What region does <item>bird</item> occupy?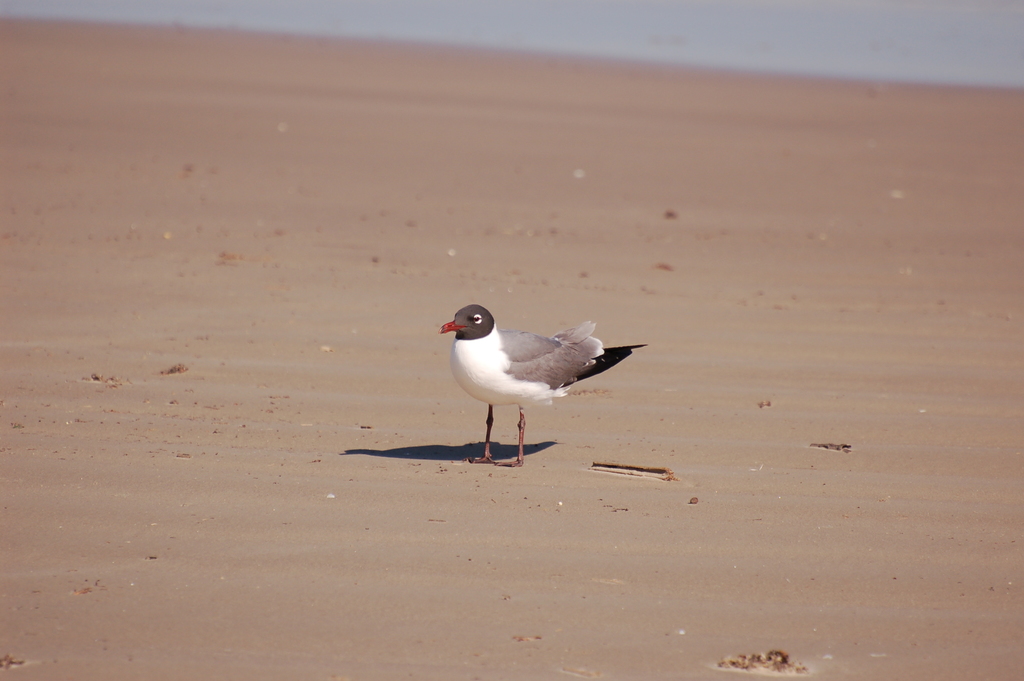
select_region(438, 304, 649, 474).
